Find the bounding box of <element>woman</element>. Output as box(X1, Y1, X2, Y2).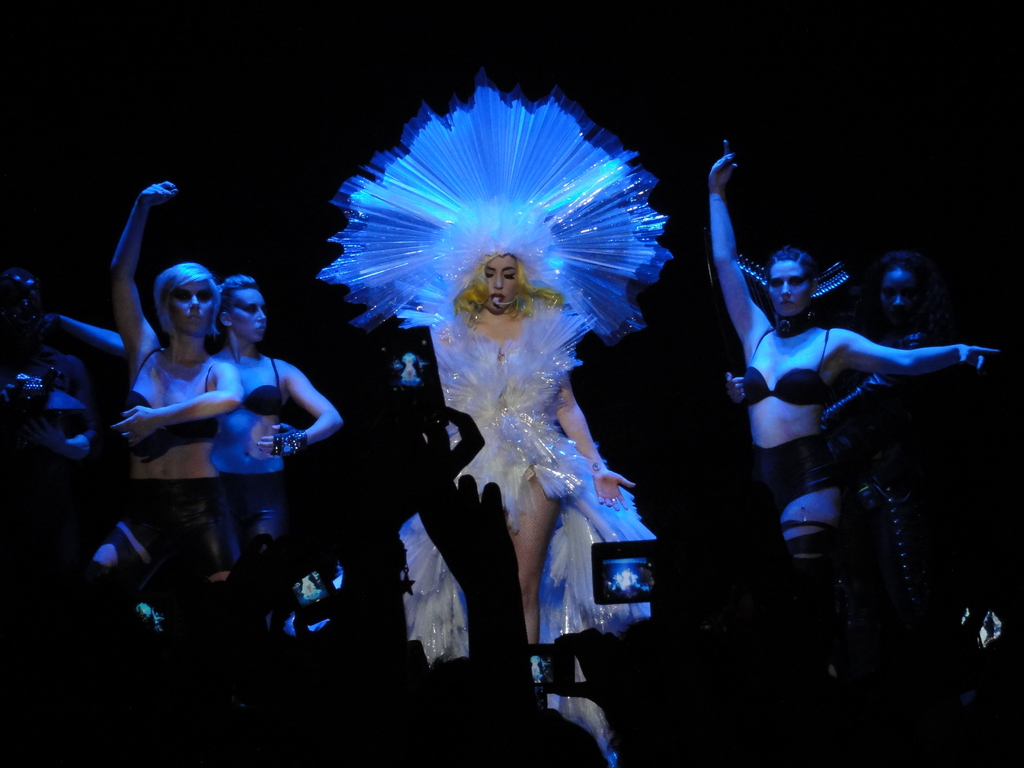
box(381, 145, 655, 700).
